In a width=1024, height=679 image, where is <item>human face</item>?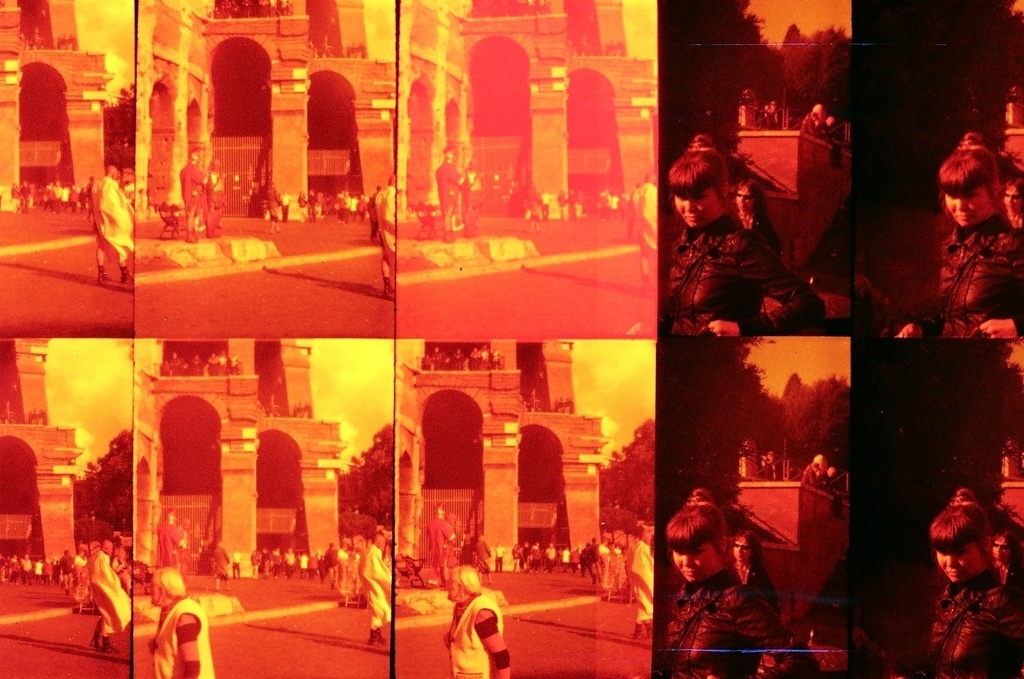
pyautogui.locateOnScreen(935, 542, 980, 581).
